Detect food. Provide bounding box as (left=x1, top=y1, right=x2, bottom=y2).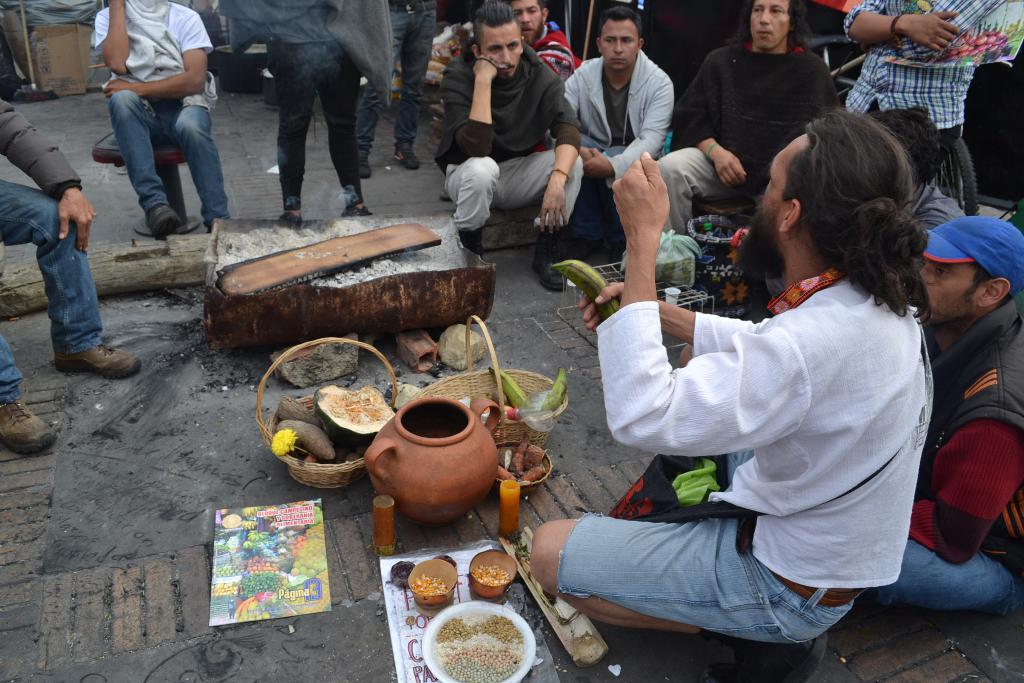
(left=274, top=384, right=394, bottom=464).
